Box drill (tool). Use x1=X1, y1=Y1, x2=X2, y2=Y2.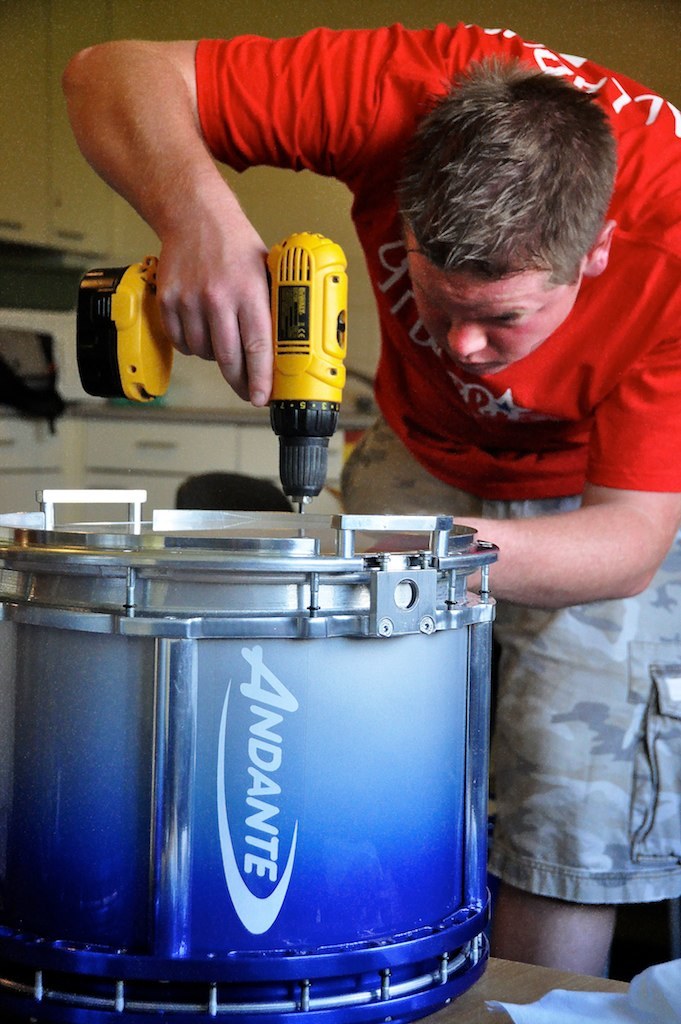
x1=76, y1=231, x2=350, y2=518.
